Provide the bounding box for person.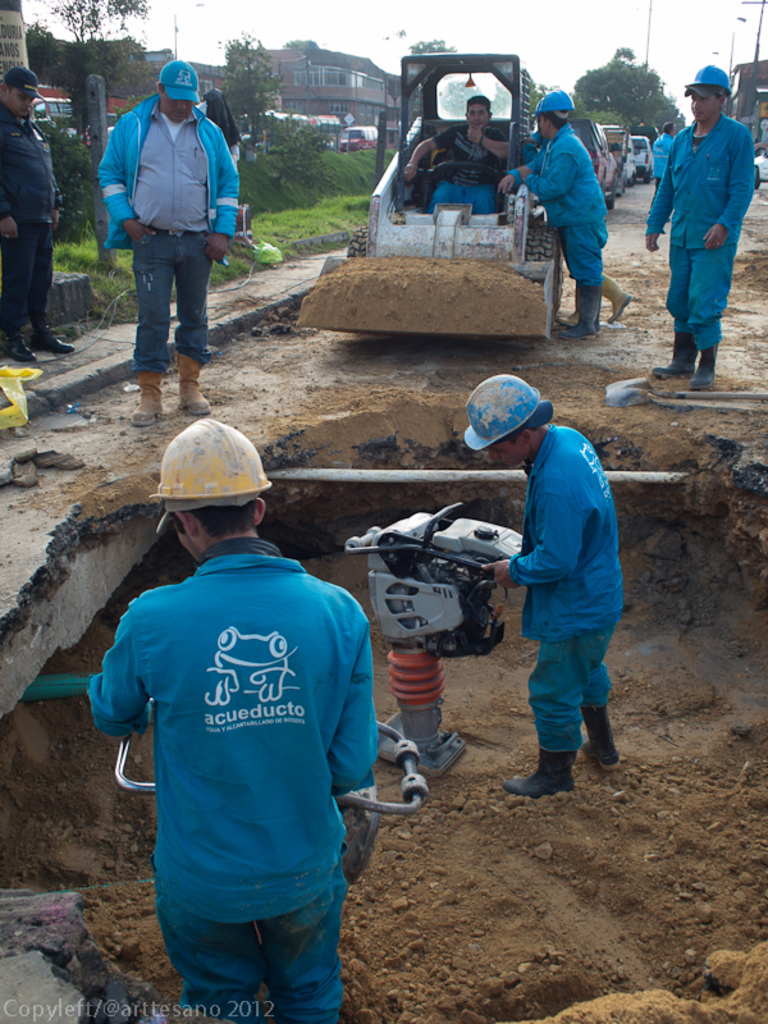
[88, 415, 379, 1021].
